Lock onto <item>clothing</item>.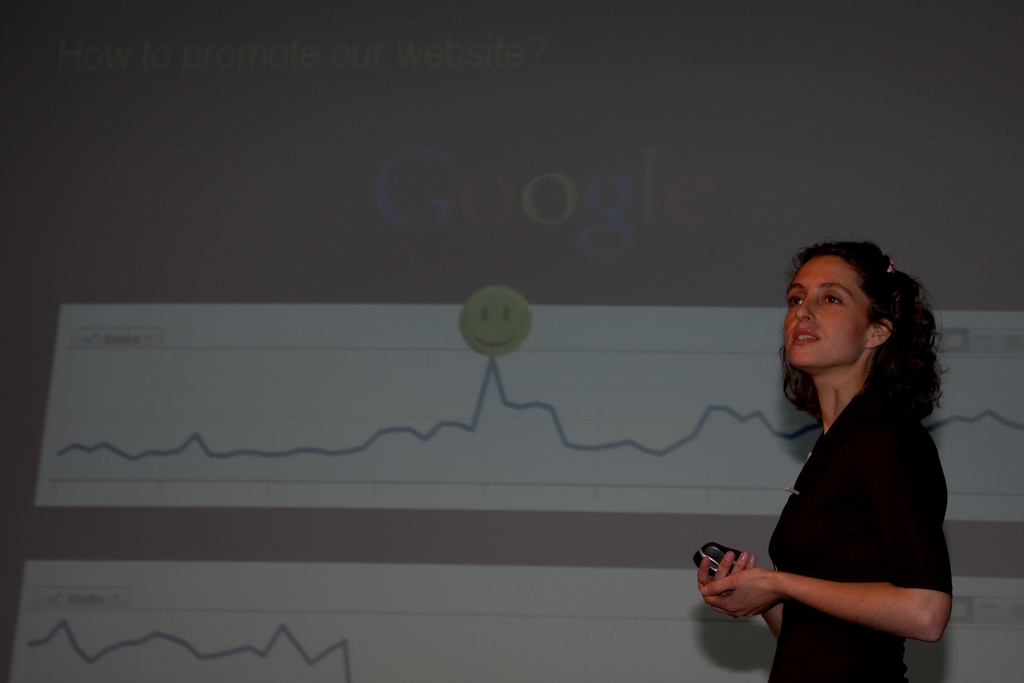
Locked: x1=757 y1=371 x2=958 y2=682.
